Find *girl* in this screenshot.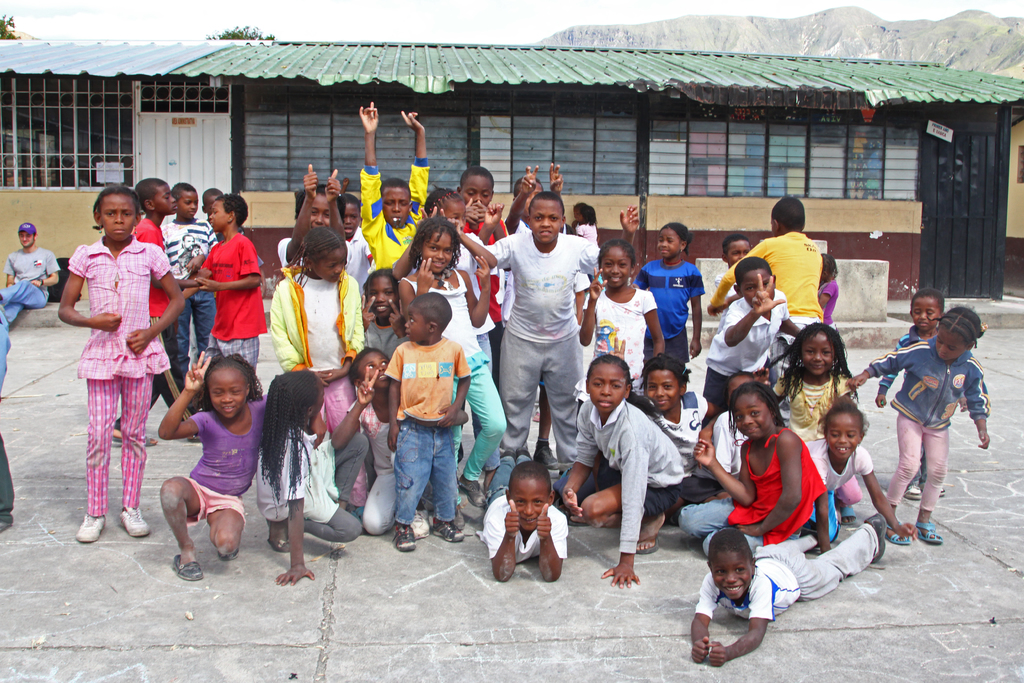
The bounding box for *girl* is select_region(271, 224, 367, 509).
